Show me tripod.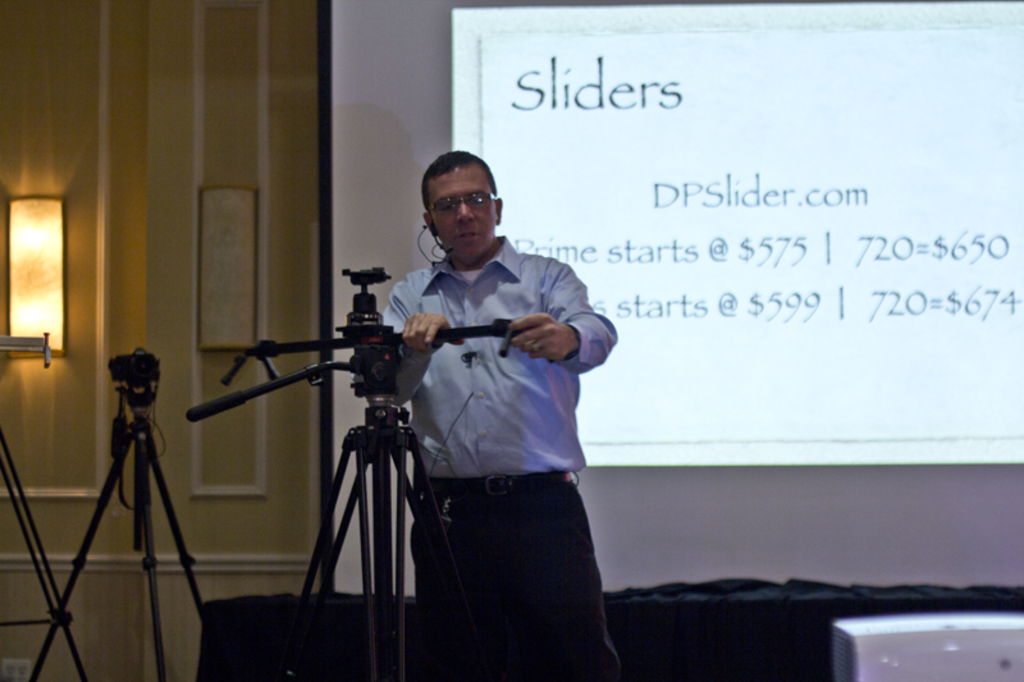
tripod is here: (left=180, top=292, right=504, bottom=681).
